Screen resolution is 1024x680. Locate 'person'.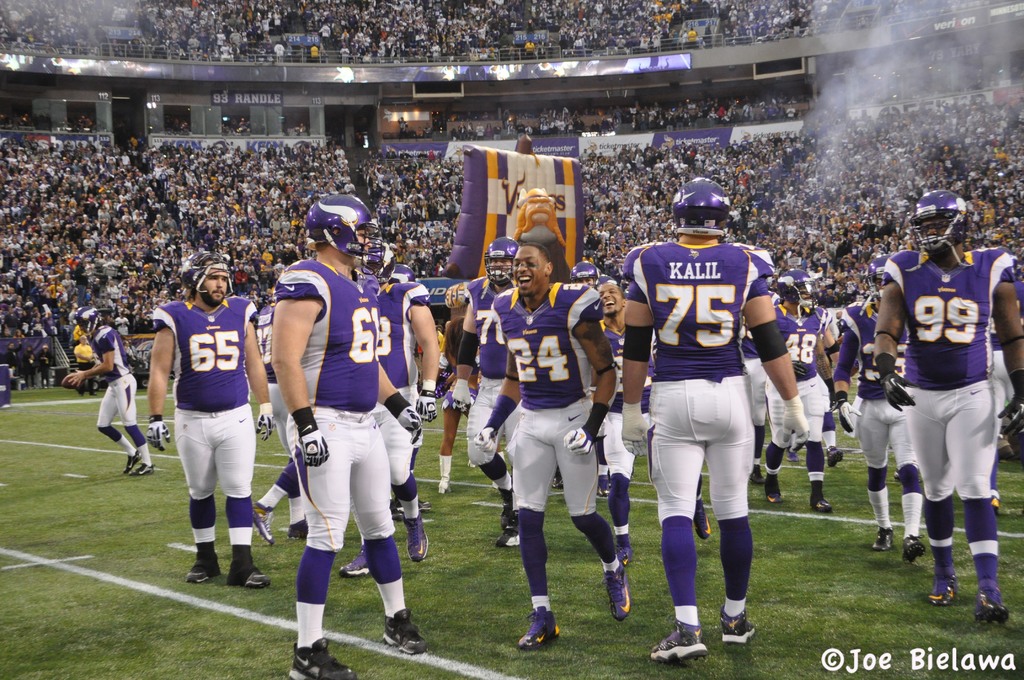
rect(65, 302, 159, 472).
